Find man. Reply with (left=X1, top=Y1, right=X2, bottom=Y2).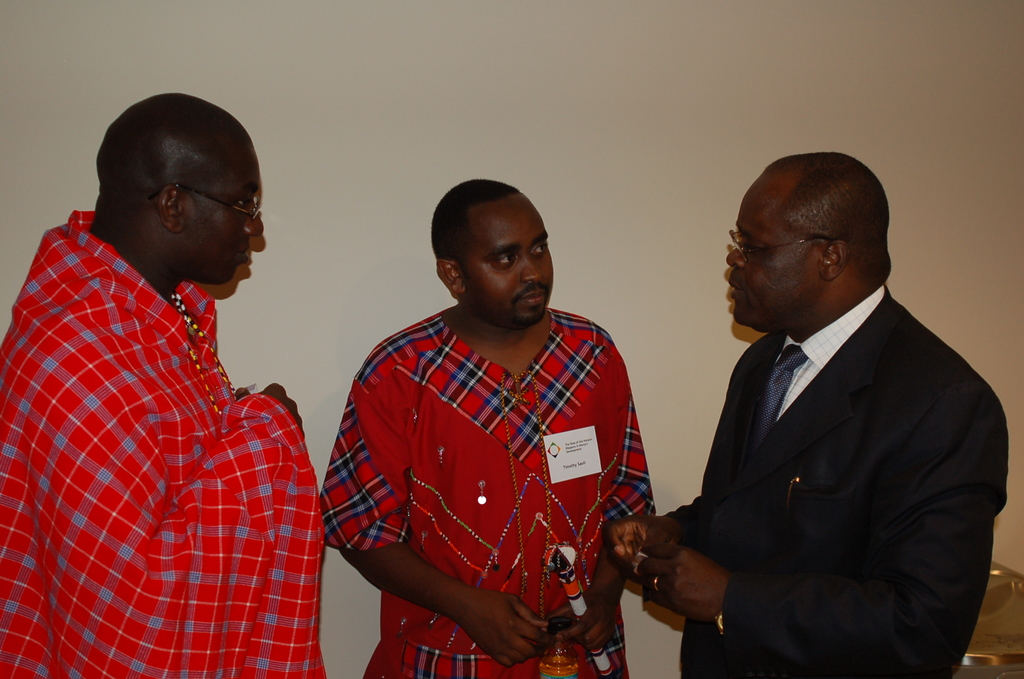
(left=0, top=91, right=321, bottom=678).
